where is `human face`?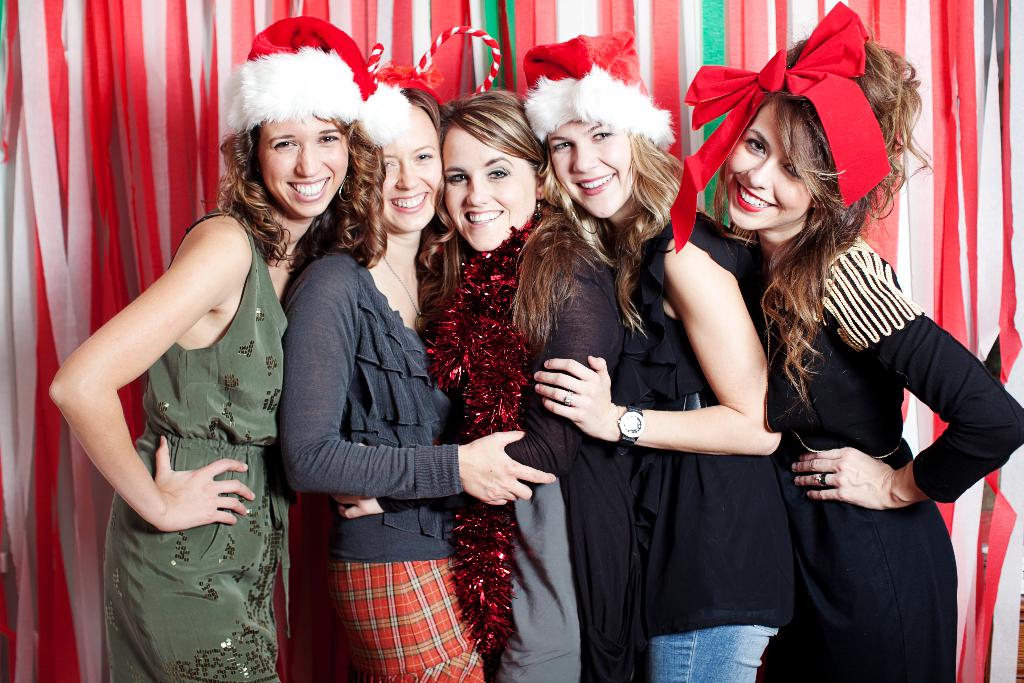
444:120:537:251.
